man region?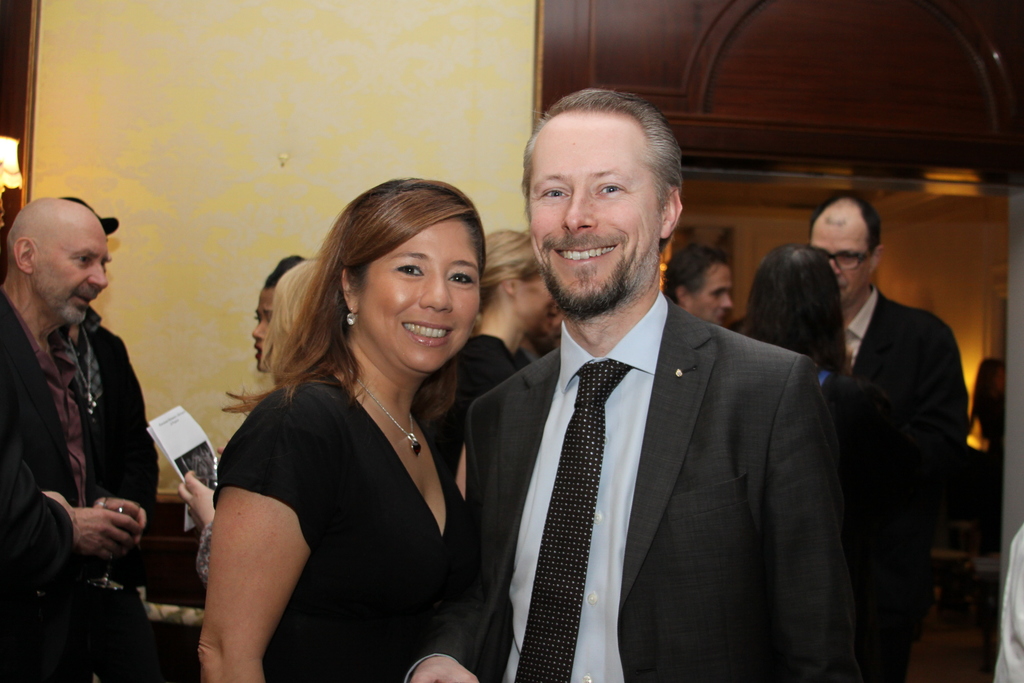
(x1=662, y1=240, x2=735, y2=323)
